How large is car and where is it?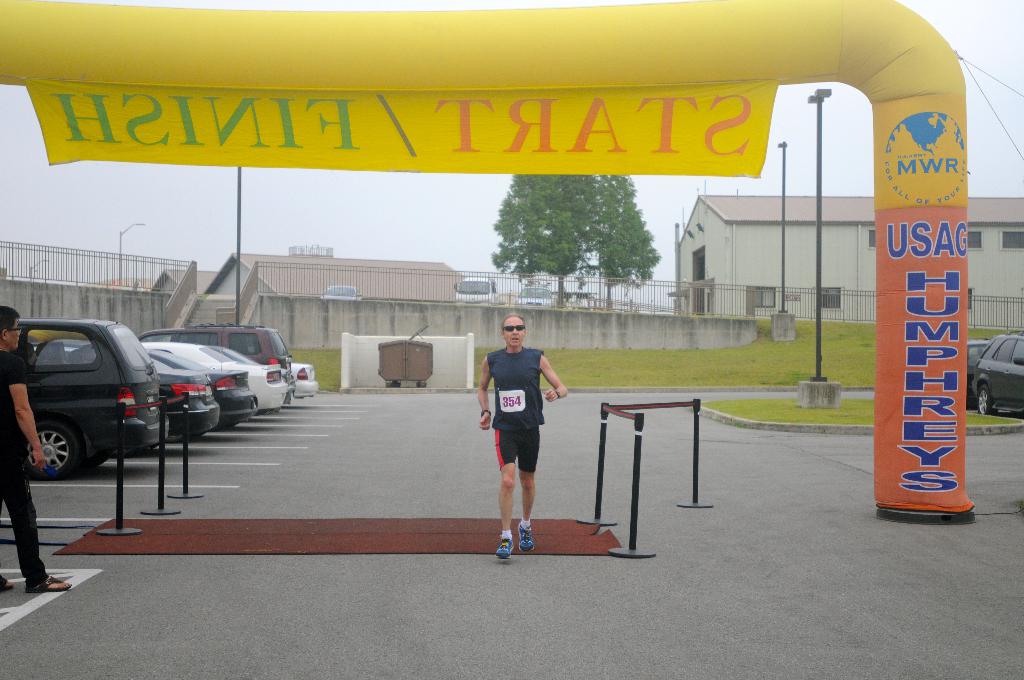
Bounding box: rect(970, 332, 1023, 419).
